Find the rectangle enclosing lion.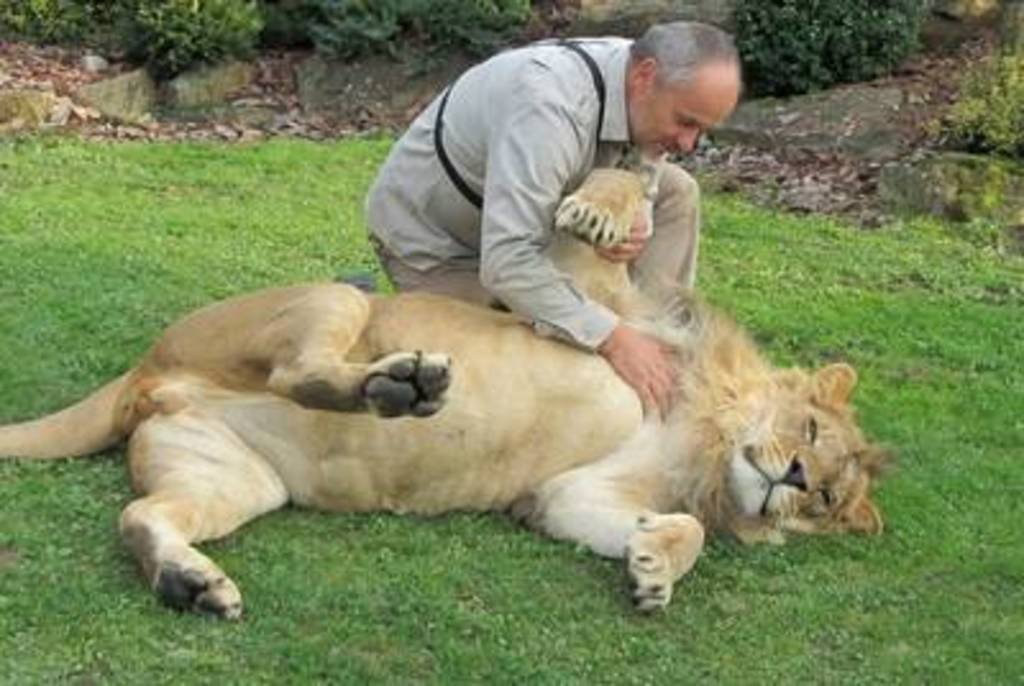
0/164/886/614.
